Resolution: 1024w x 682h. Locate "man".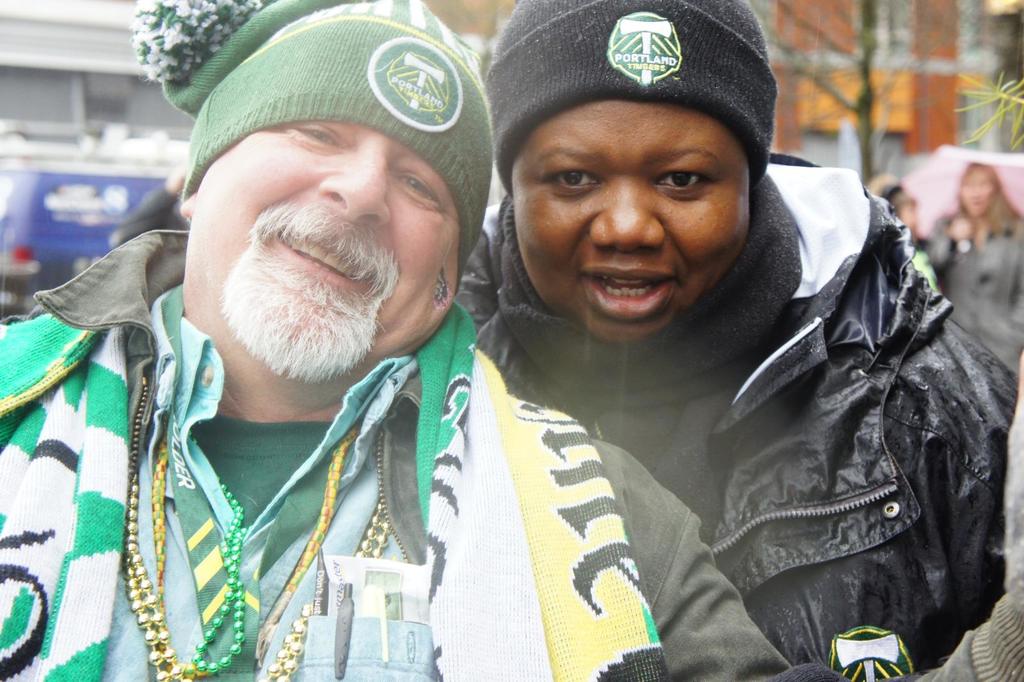
select_region(0, 0, 1023, 681).
